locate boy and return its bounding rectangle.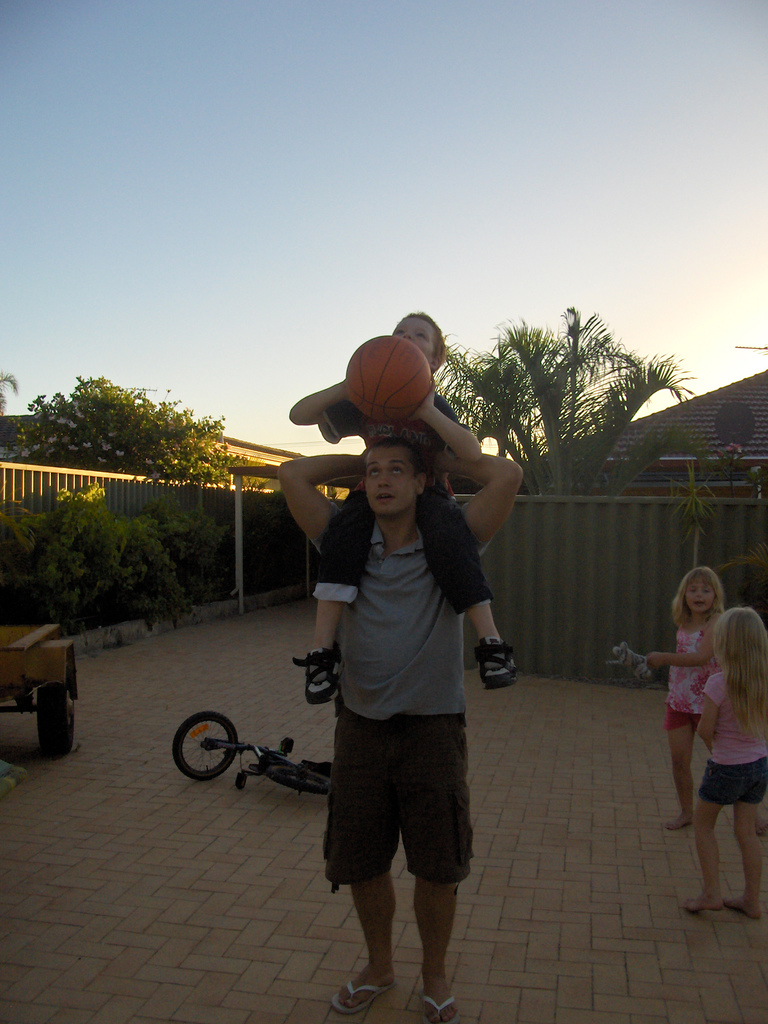
crop(289, 307, 523, 707).
